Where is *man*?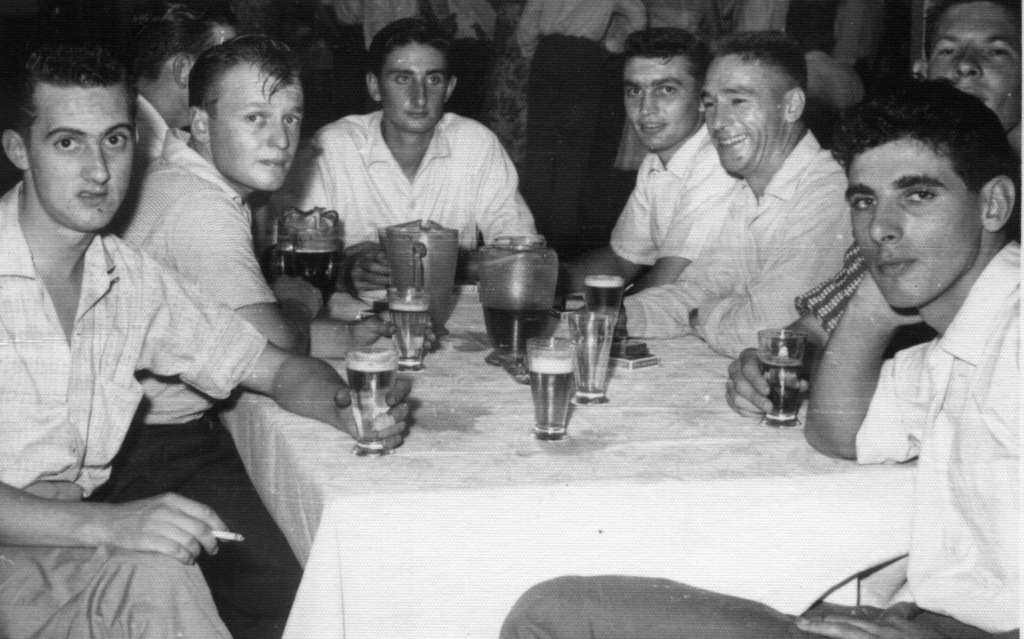
605 25 855 353.
